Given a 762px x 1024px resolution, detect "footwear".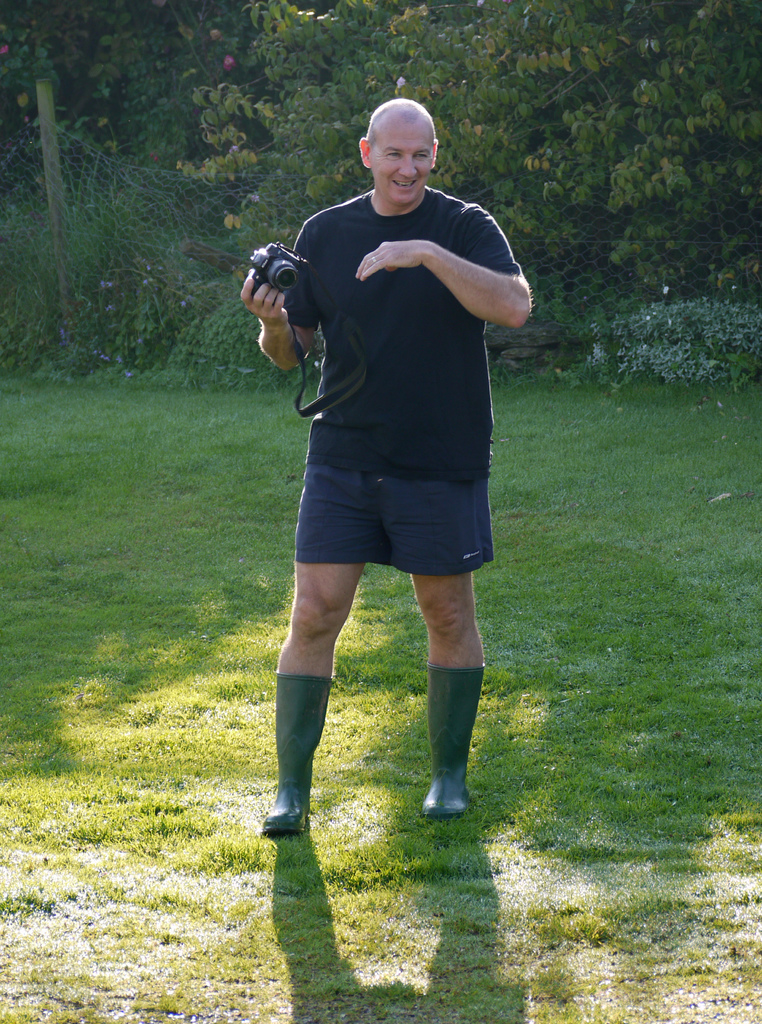
x1=415, y1=662, x2=486, y2=828.
